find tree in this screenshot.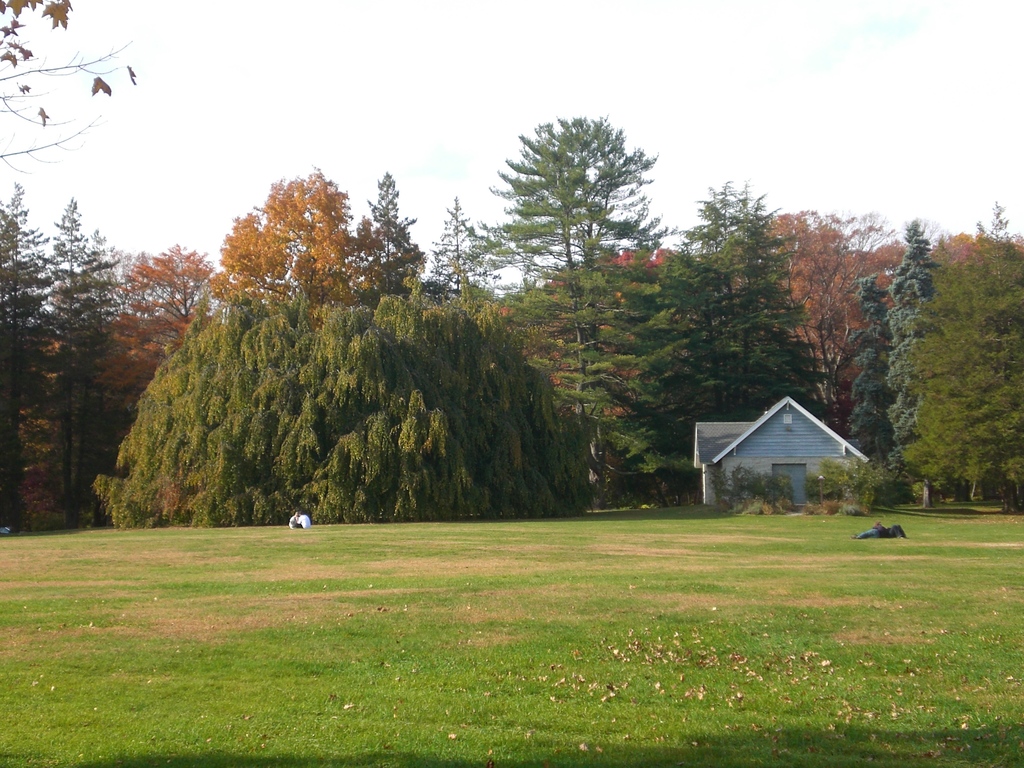
The bounding box for tree is bbox=(767, 197, 1023, 513).
